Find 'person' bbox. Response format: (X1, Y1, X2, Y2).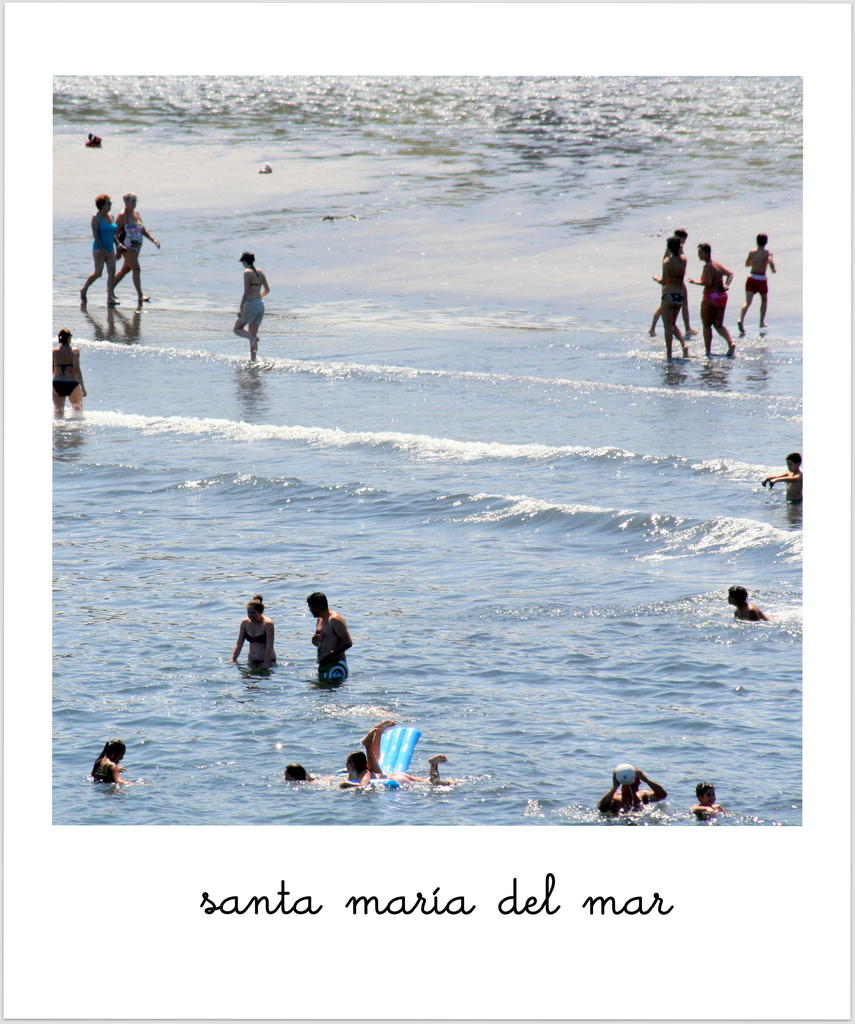
(761, 453, 802, 500).
